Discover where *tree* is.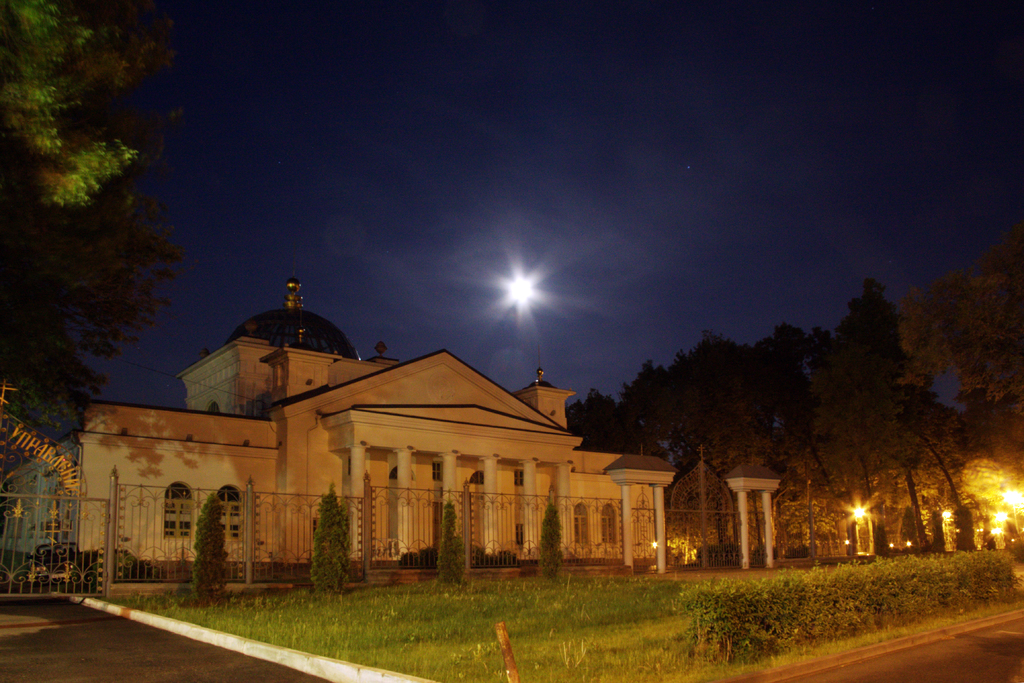
Discovered at (895,216,1023,401).
